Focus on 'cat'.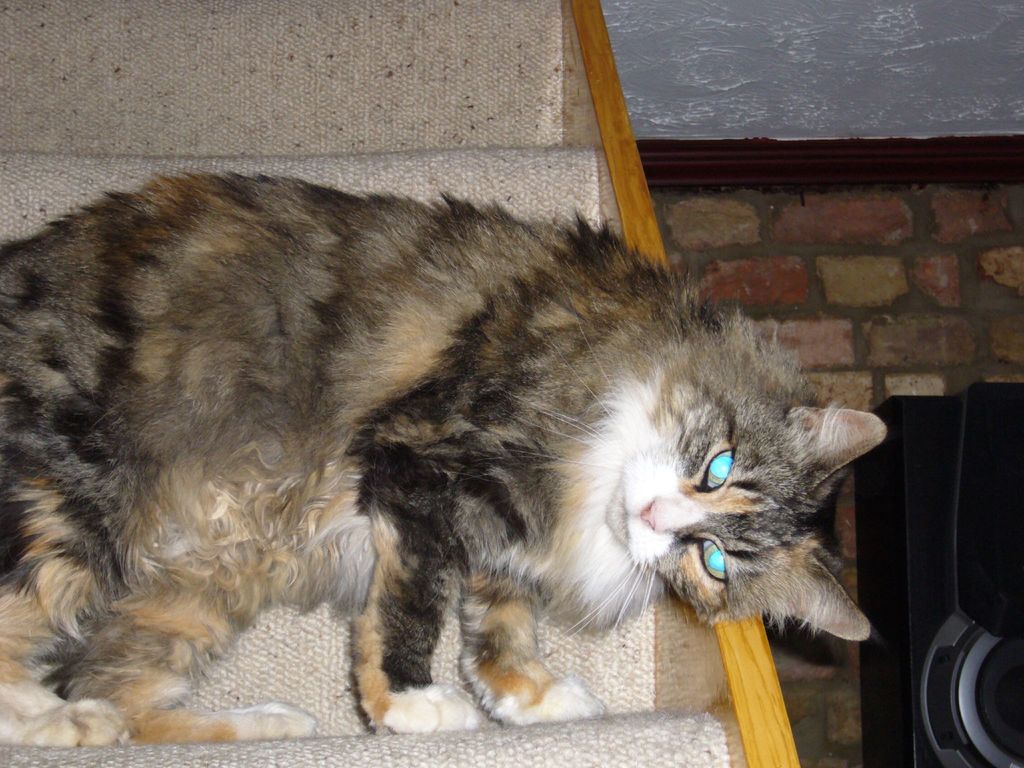
Focused at bbox=(0, 163, 887, 756).
